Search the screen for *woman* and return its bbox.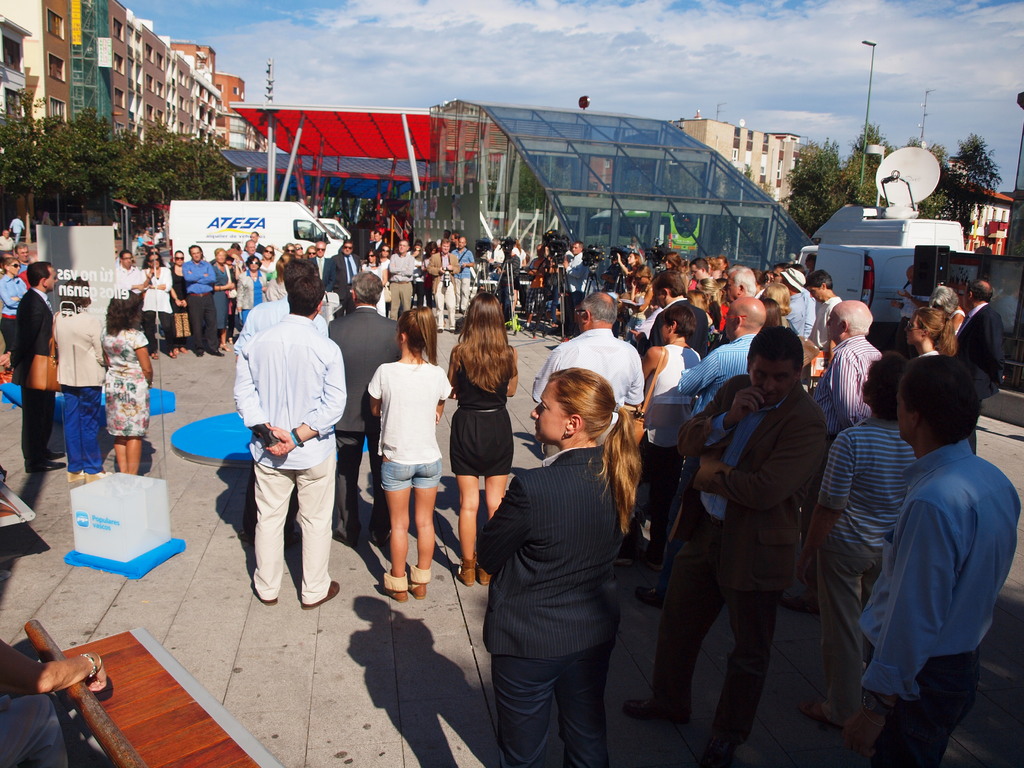
Found: (left=50, top=273, right=108, bottom=483).
